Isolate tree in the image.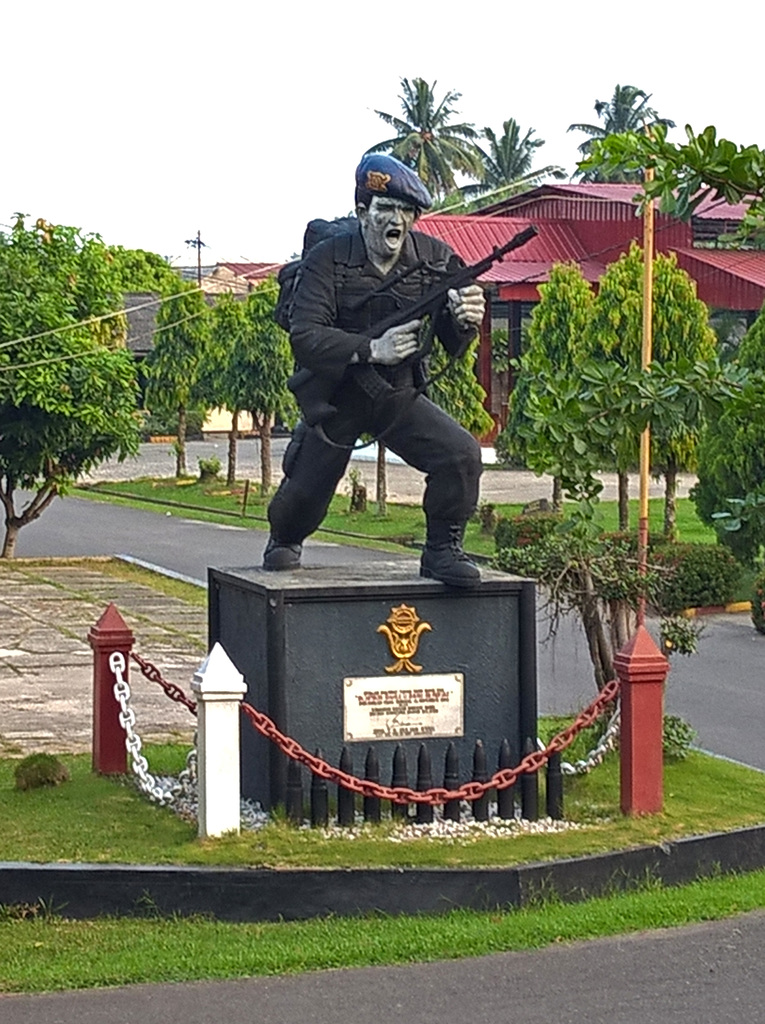
Isolated region: 169,278,305,431.
